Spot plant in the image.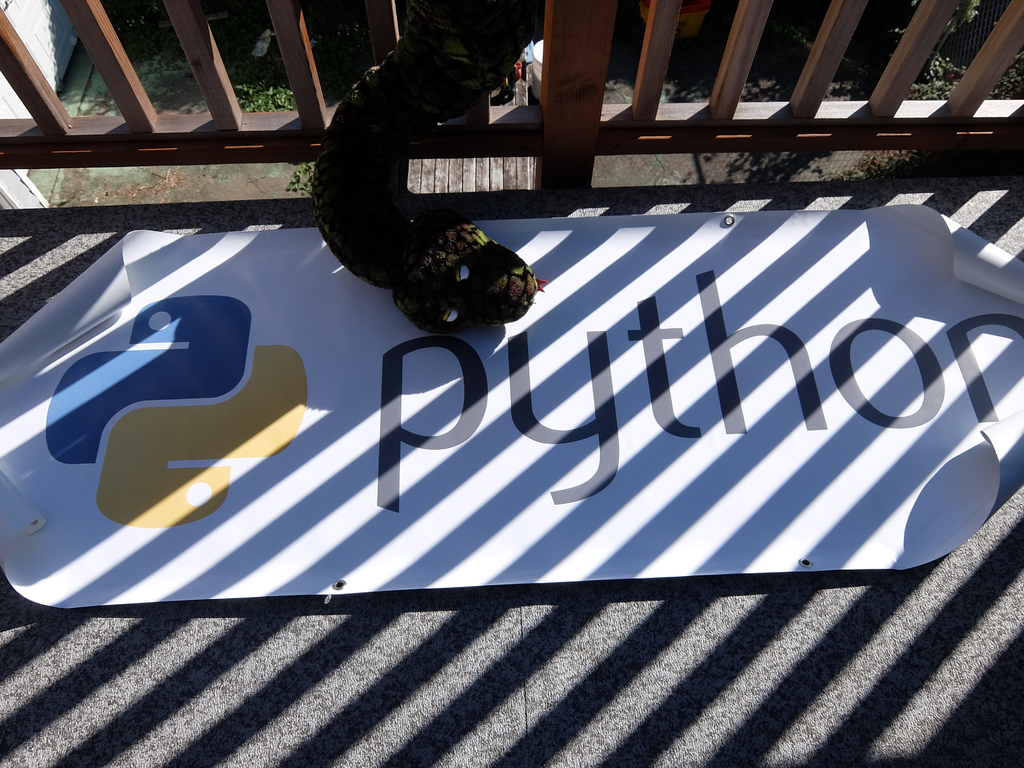
plant found at locate(911, 44, 968, 102).
